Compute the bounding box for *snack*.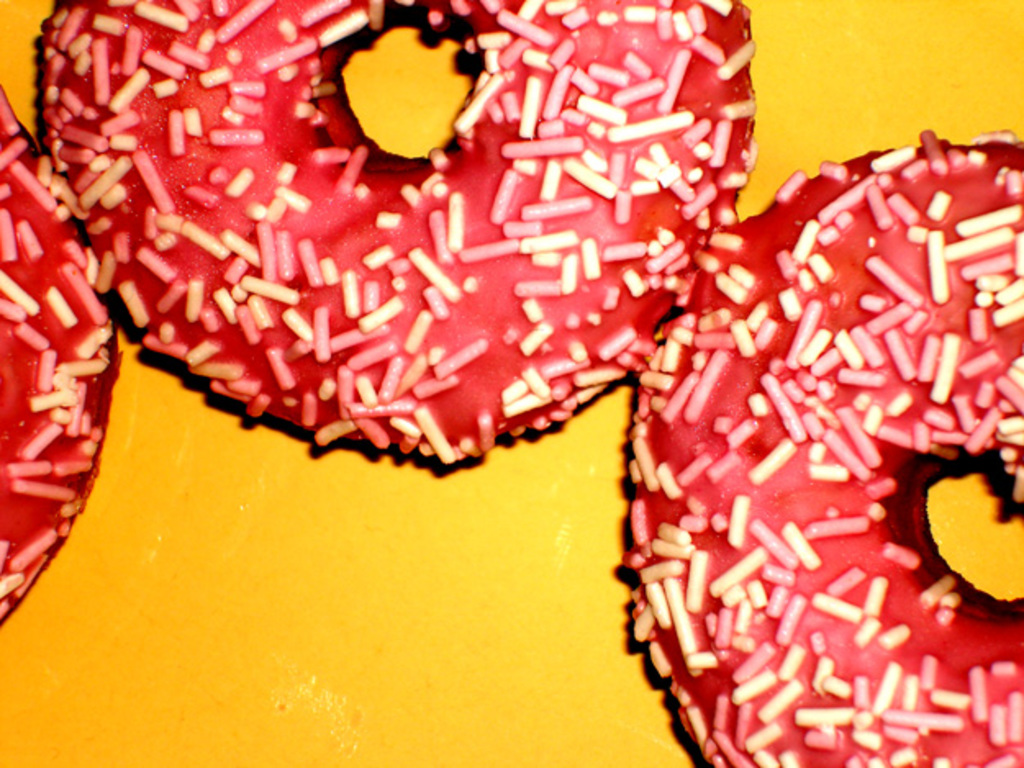
x1=614 y1=128 x2=1022 y2=766.
